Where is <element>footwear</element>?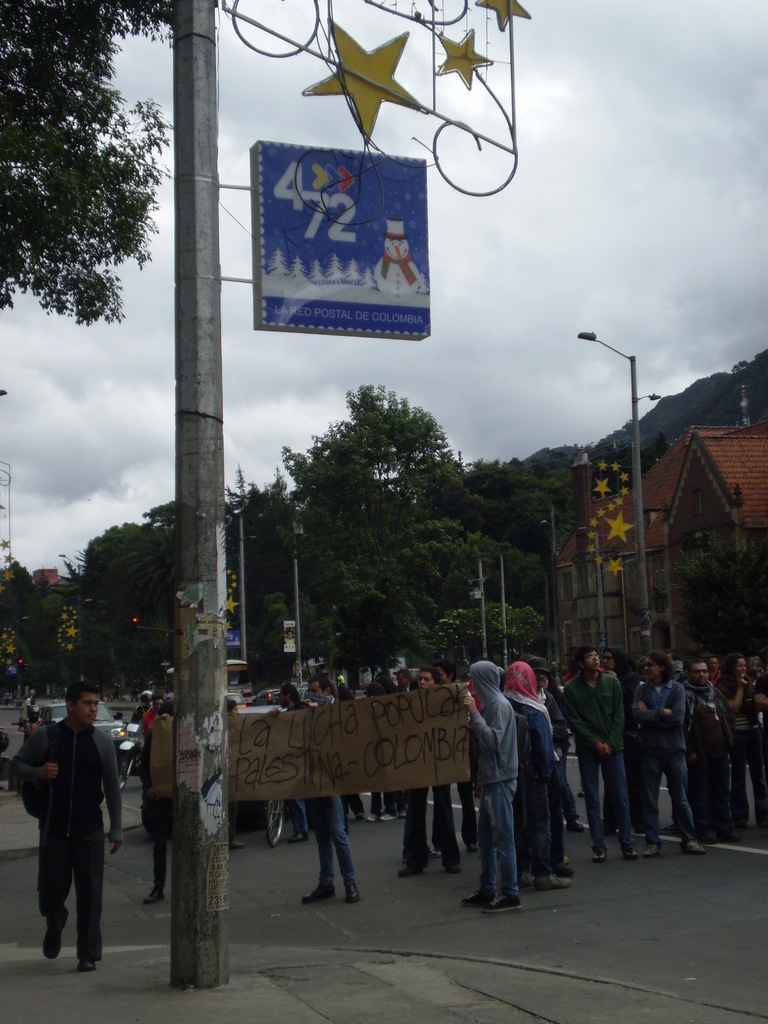
303,880,333,904.
